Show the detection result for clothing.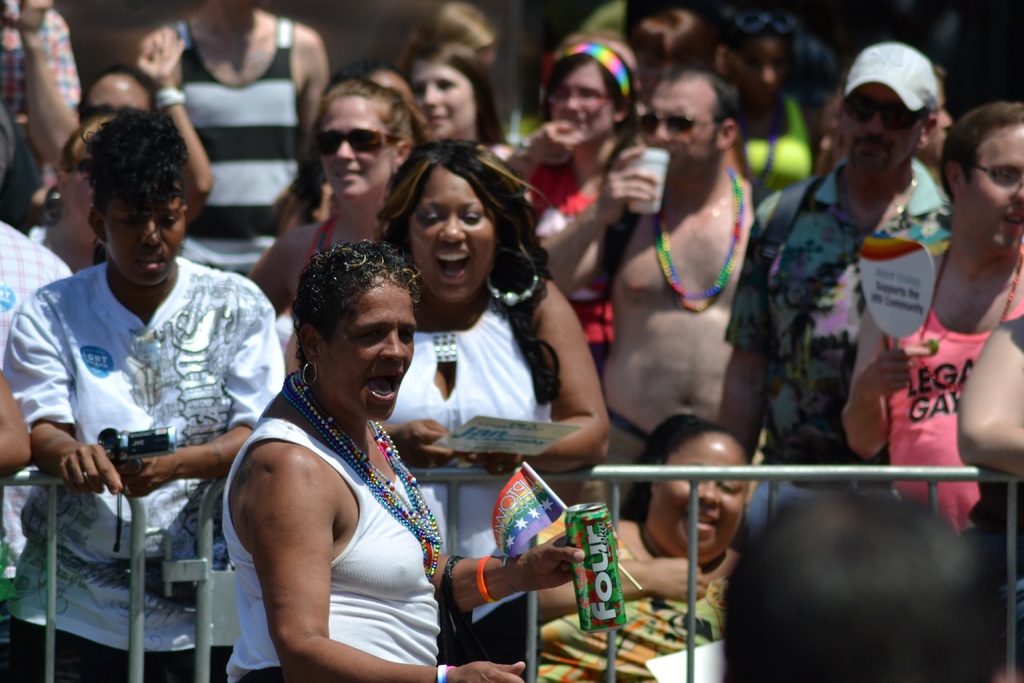
164:14:301:325.
